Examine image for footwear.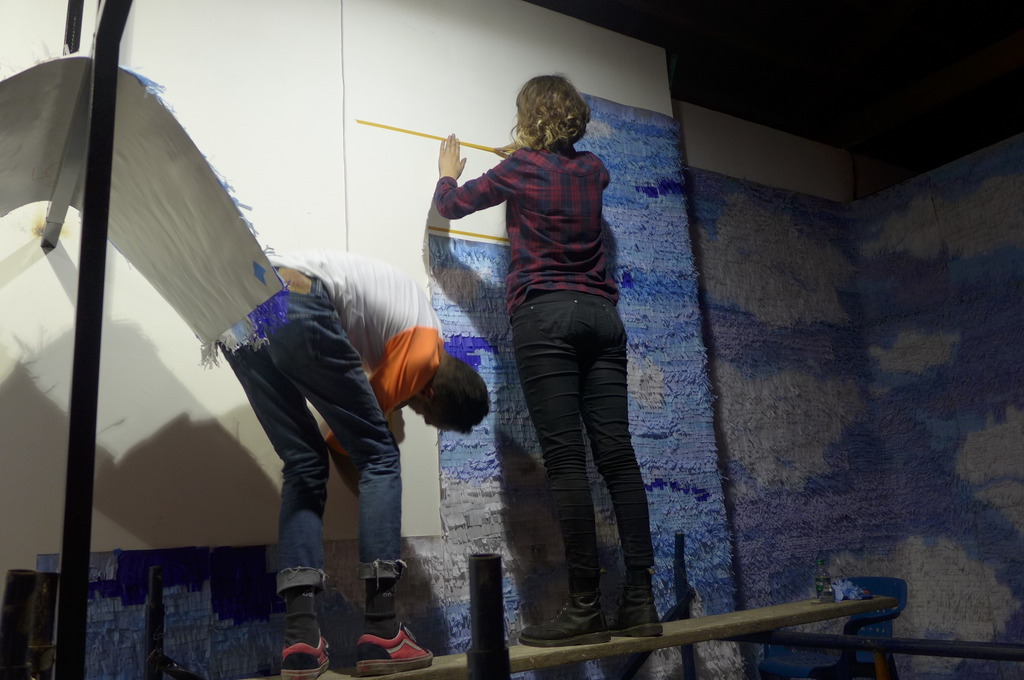
Examination result: box=[265, 566, 326, 672].
